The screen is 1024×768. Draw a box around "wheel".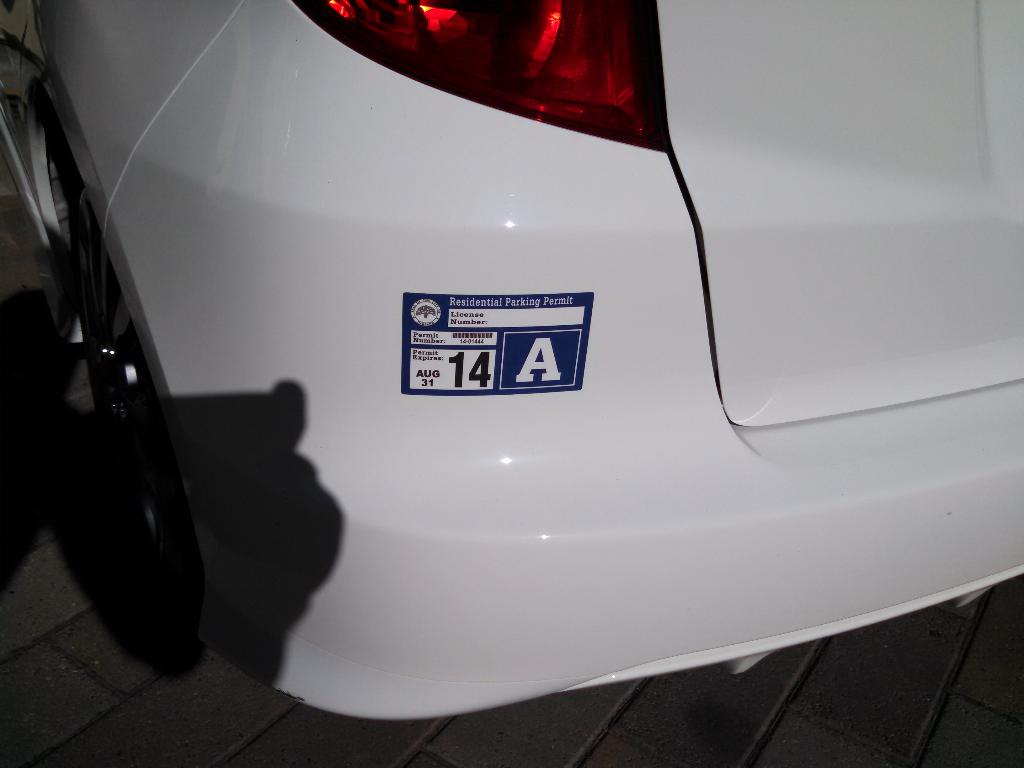
{"left": 51, "top": 88, "right": 159, "bottom": 561}.
